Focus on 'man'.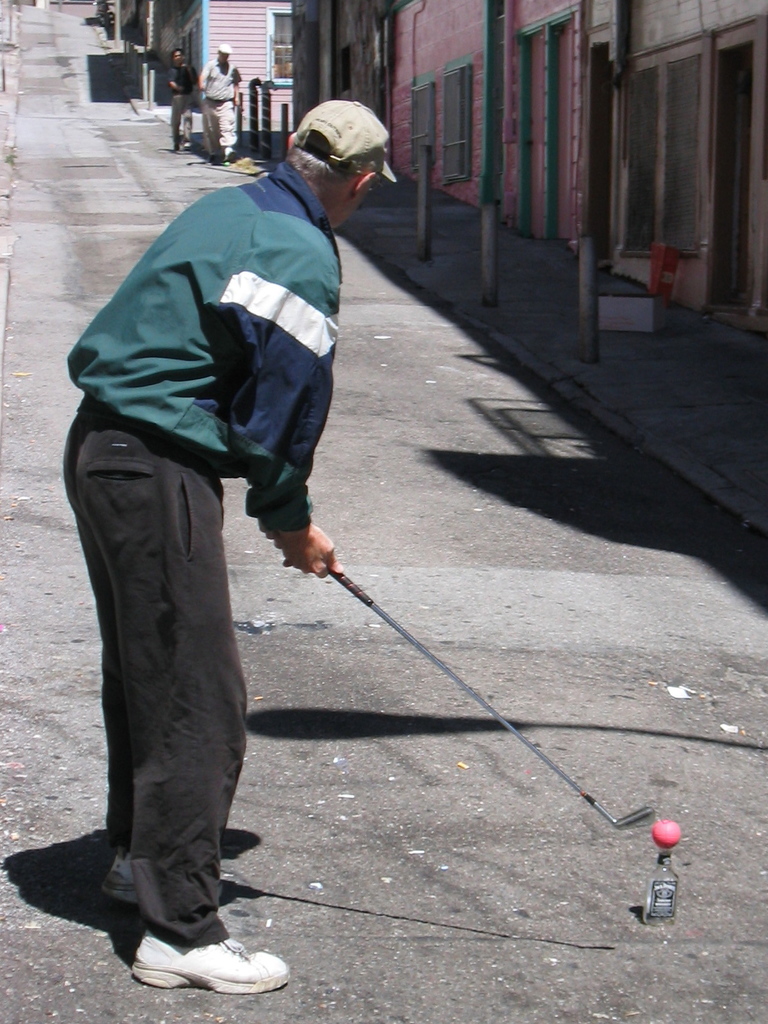
Focused at detection(60, 97, 362, 971).
